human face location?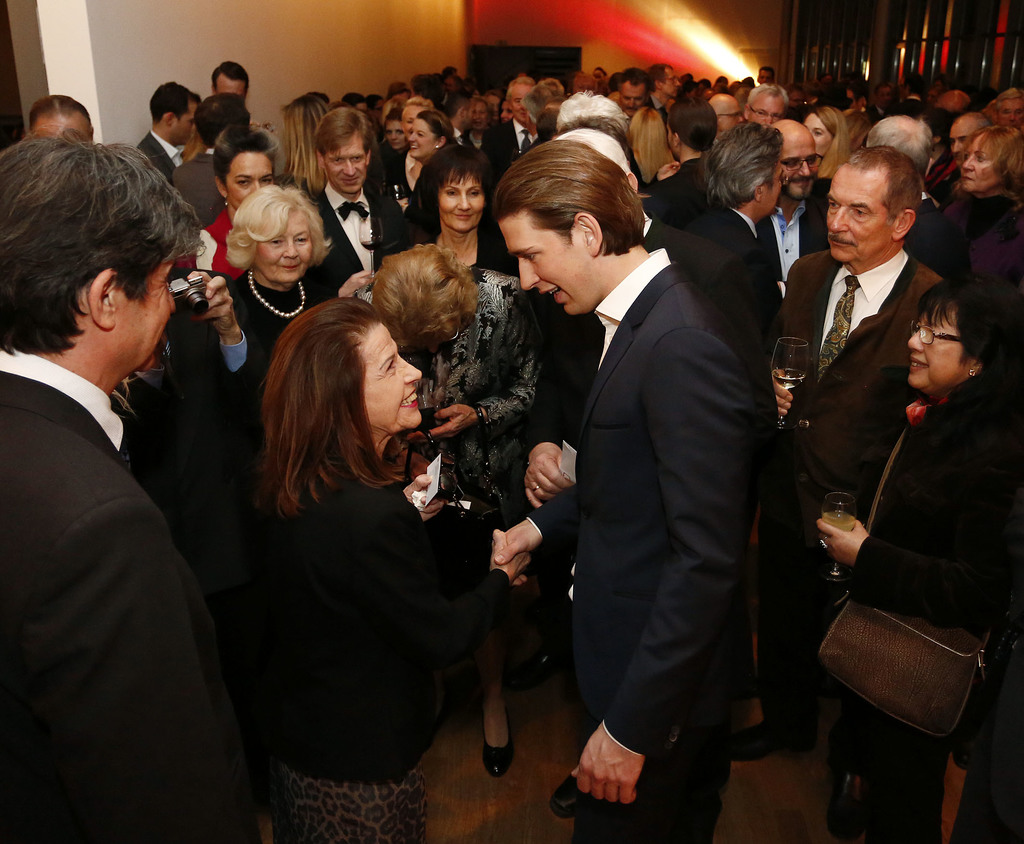
<region>219, 78, 244, 97</region>
